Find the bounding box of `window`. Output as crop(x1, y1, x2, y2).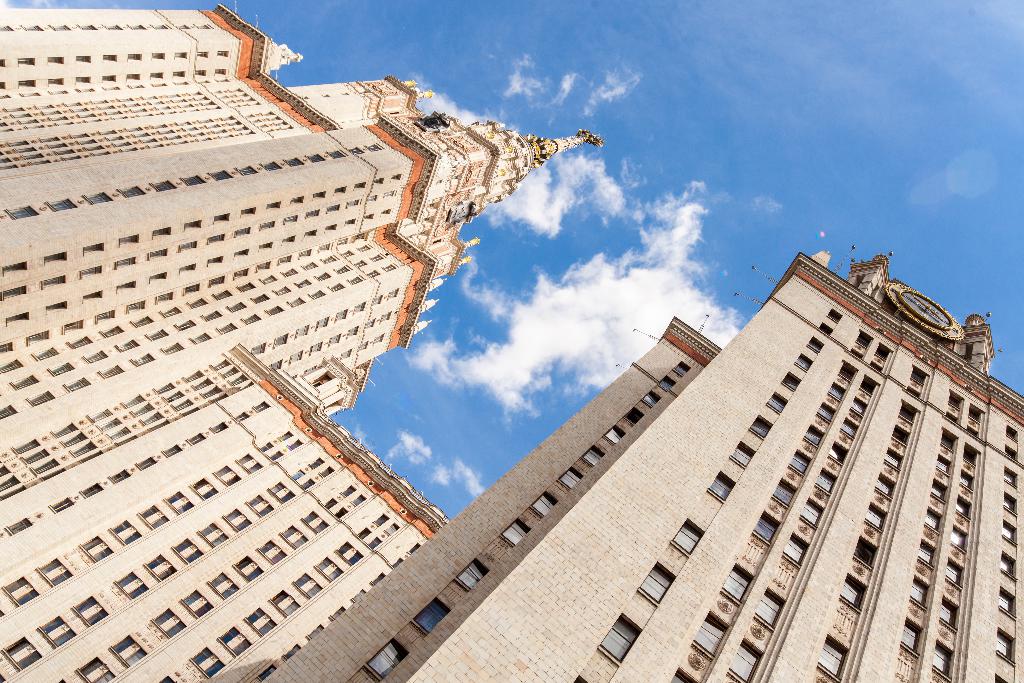
crop(316, 559, 339, 582).
